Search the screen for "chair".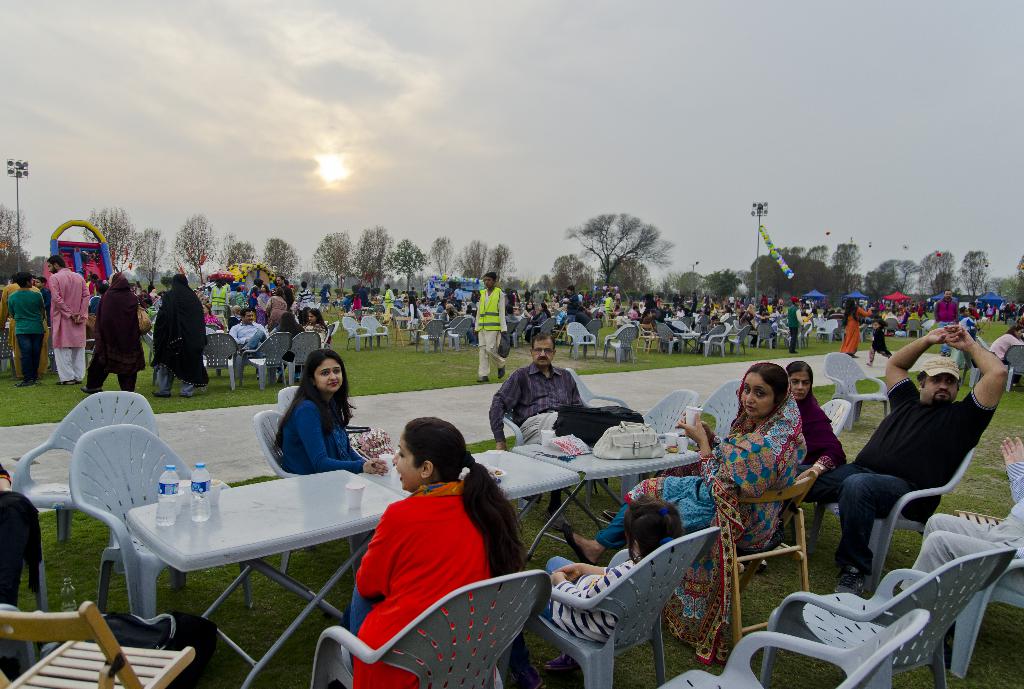
Found at (628, 386, 699, 496).
